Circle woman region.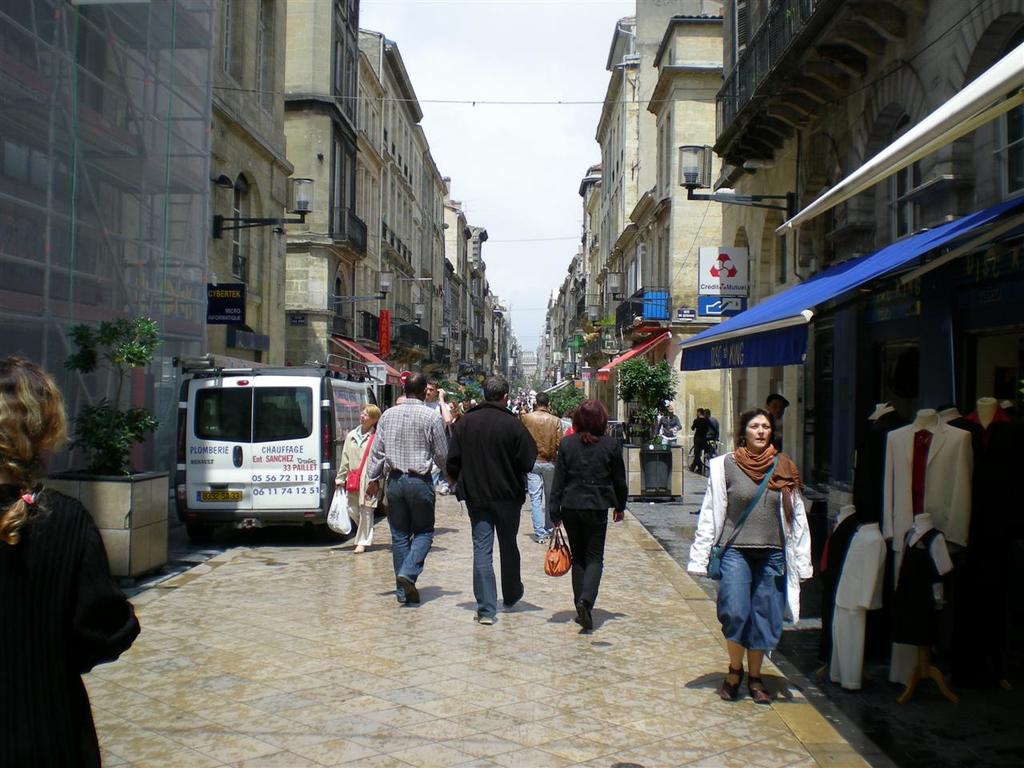
Region: 332,404,384,554.
